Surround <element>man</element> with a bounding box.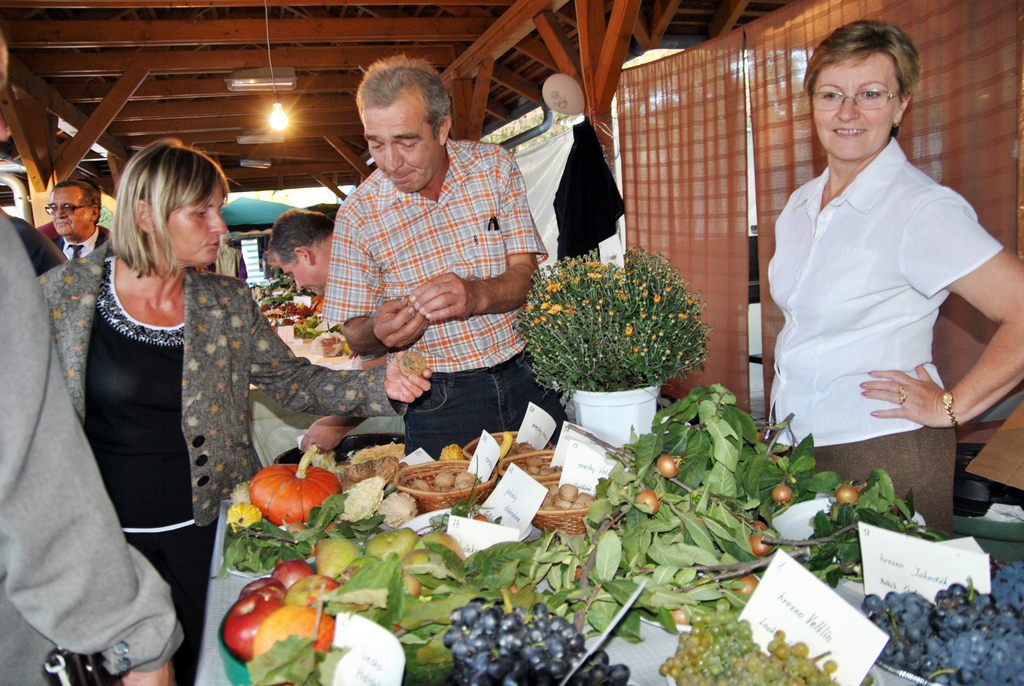
(left=298, top=74, right=549, bottom=466).
